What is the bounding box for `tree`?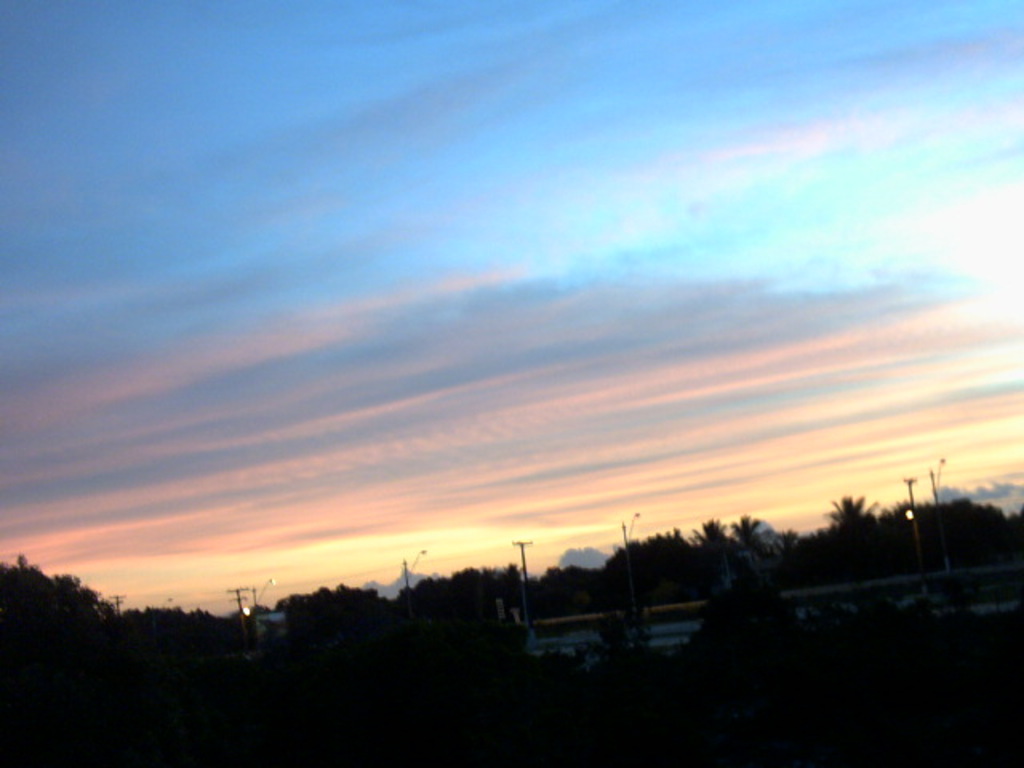
<box>696,517,725,566</box>.
